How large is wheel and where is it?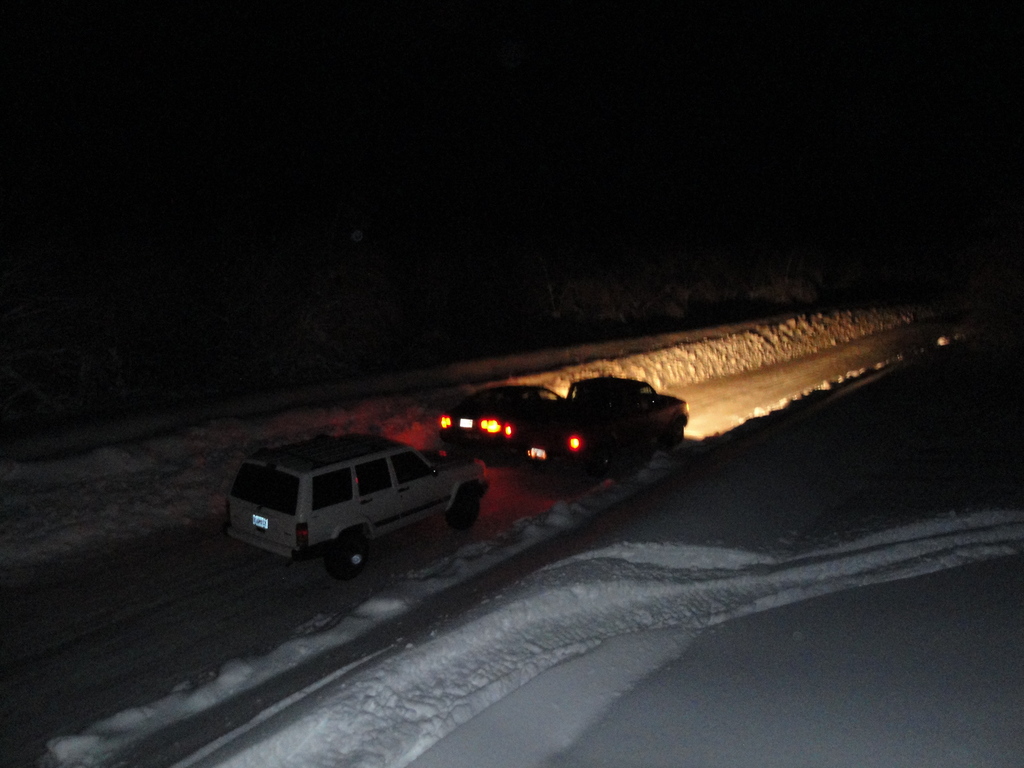
Bounding box: bbox(329, 527, 368, 580).
